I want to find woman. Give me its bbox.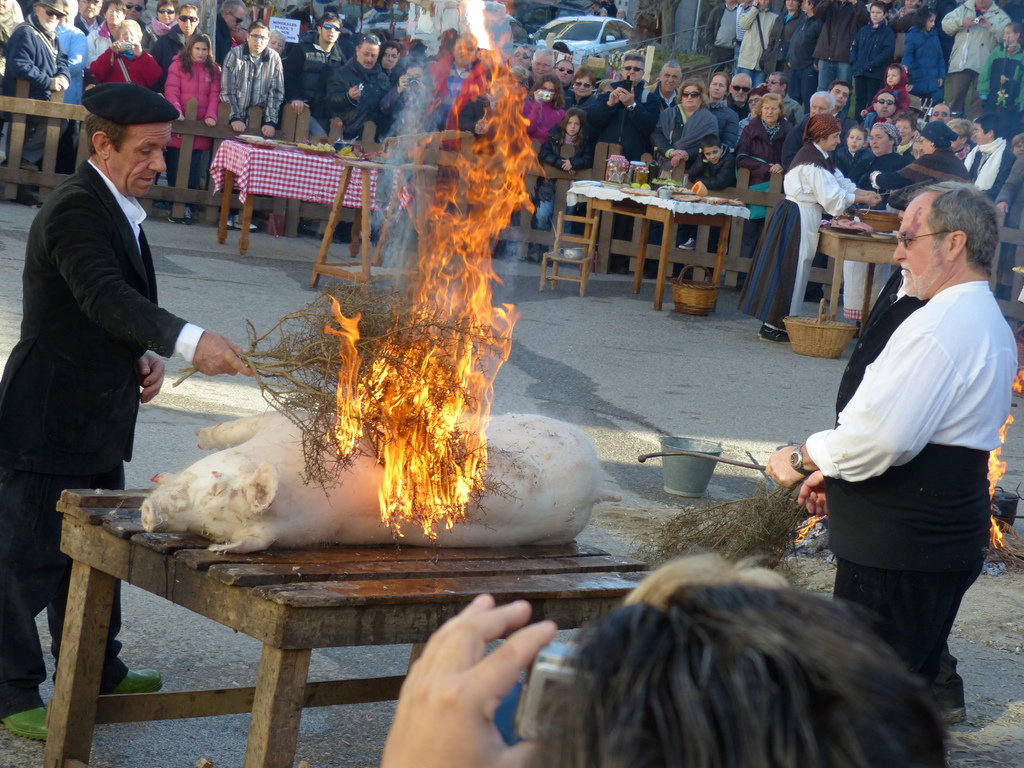
{"x1": 739, "y1": 129, "x2": 881, "y2": 342}.
